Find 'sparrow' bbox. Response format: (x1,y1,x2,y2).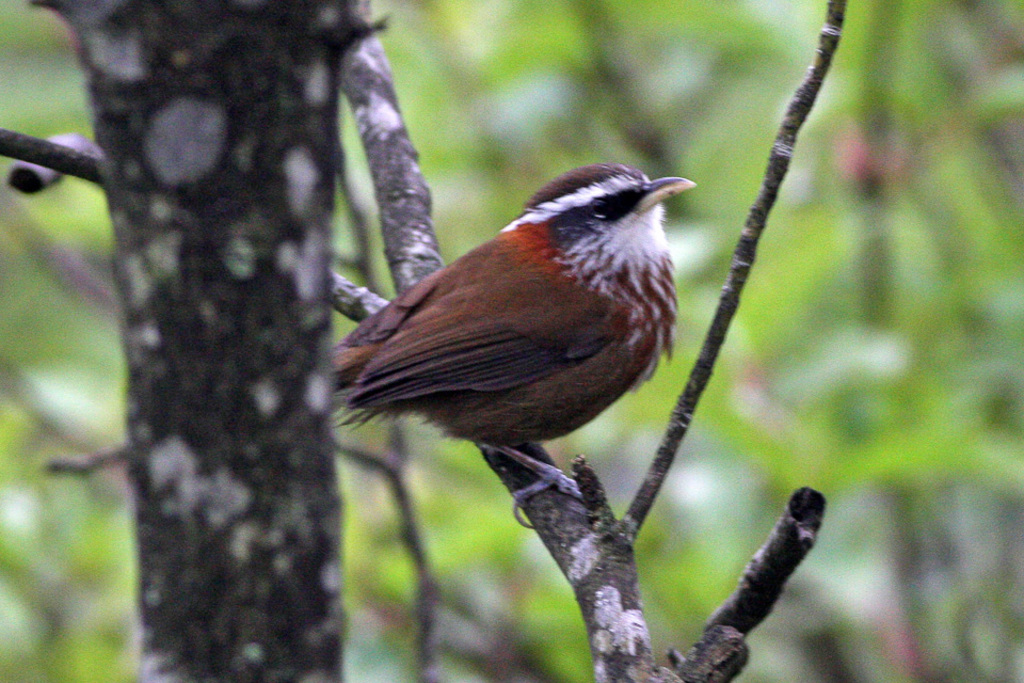
(334,159,698,529).
